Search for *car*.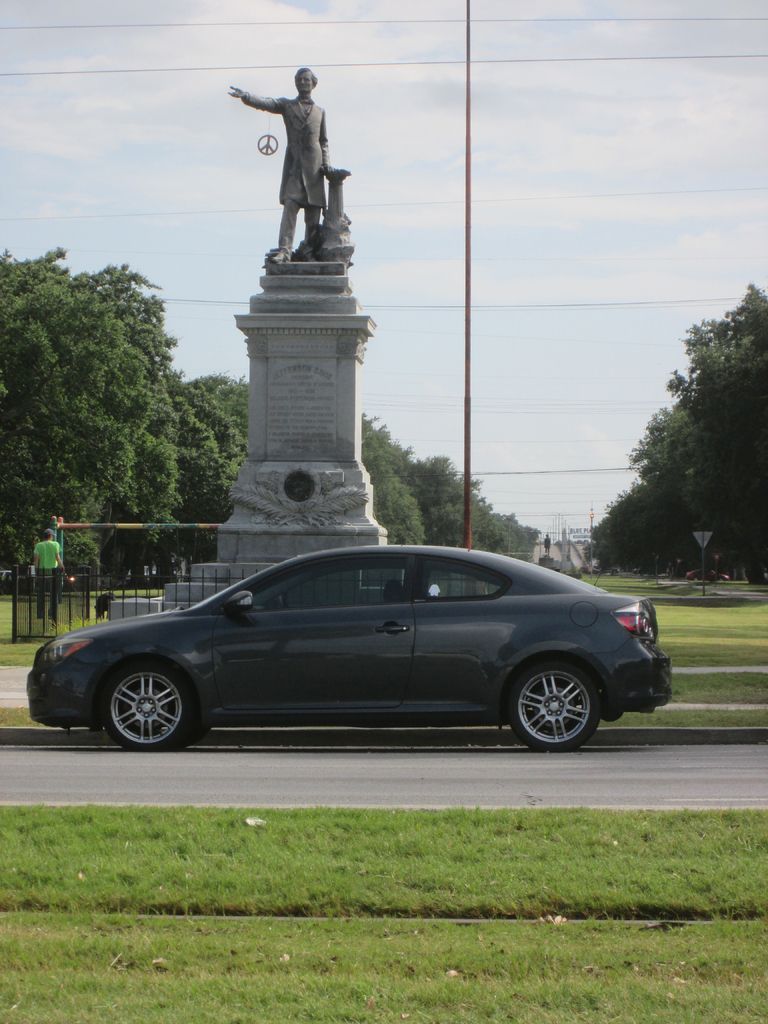
Found at x1=29 y1=538 x2=678 y2=757.
